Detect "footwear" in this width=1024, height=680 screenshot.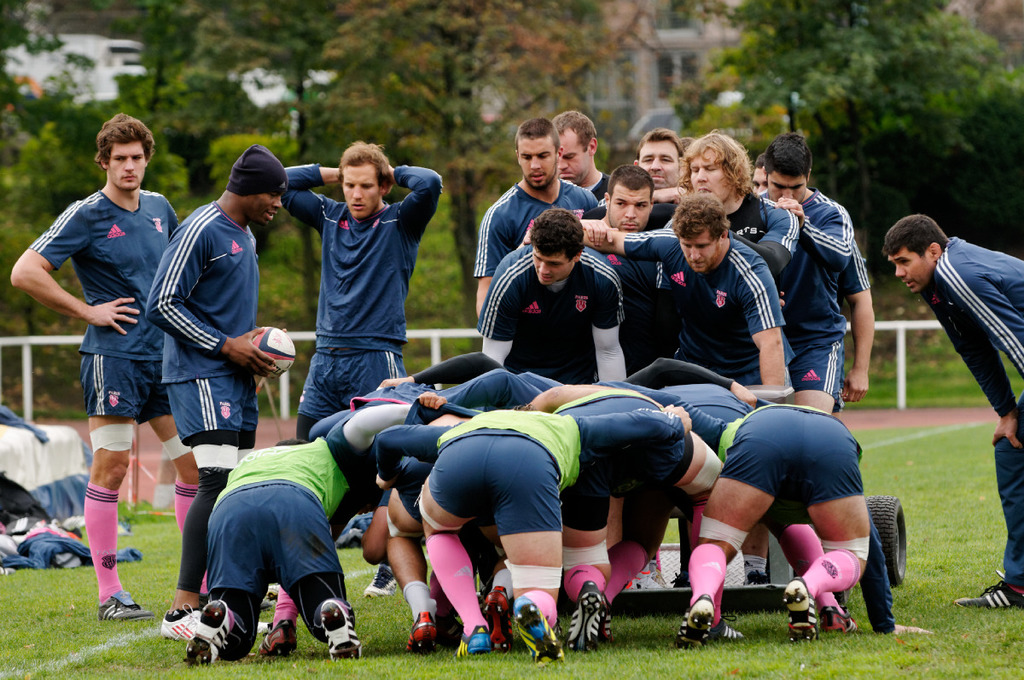
Detection: 784 582 819 640.
